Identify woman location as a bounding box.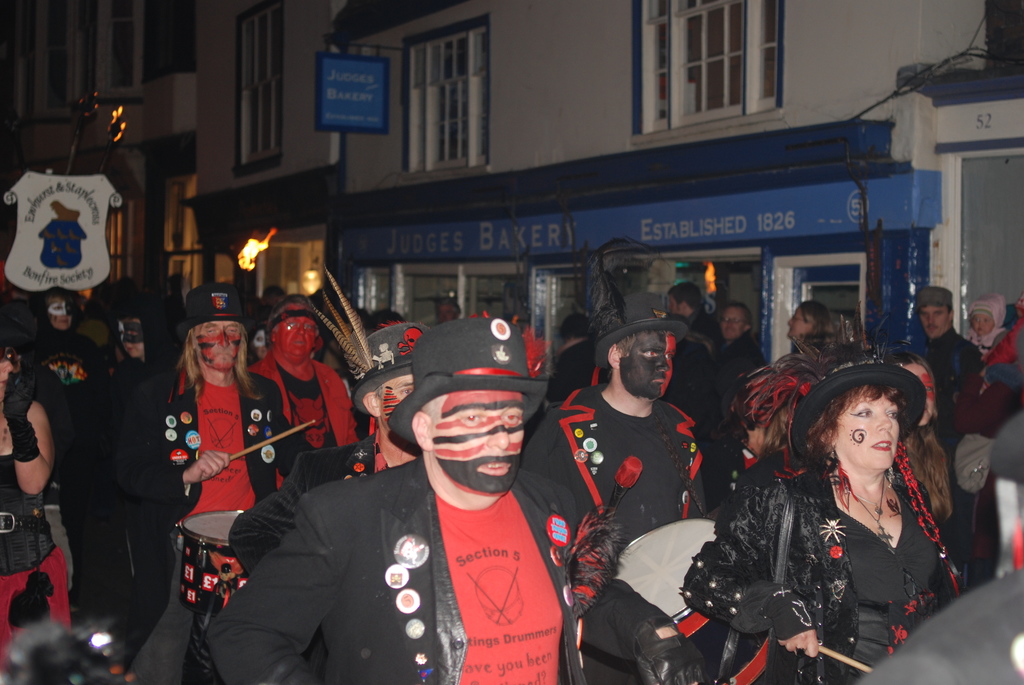
{"left": 786, "top": 300, "right": 835, "bottom": 350}.
